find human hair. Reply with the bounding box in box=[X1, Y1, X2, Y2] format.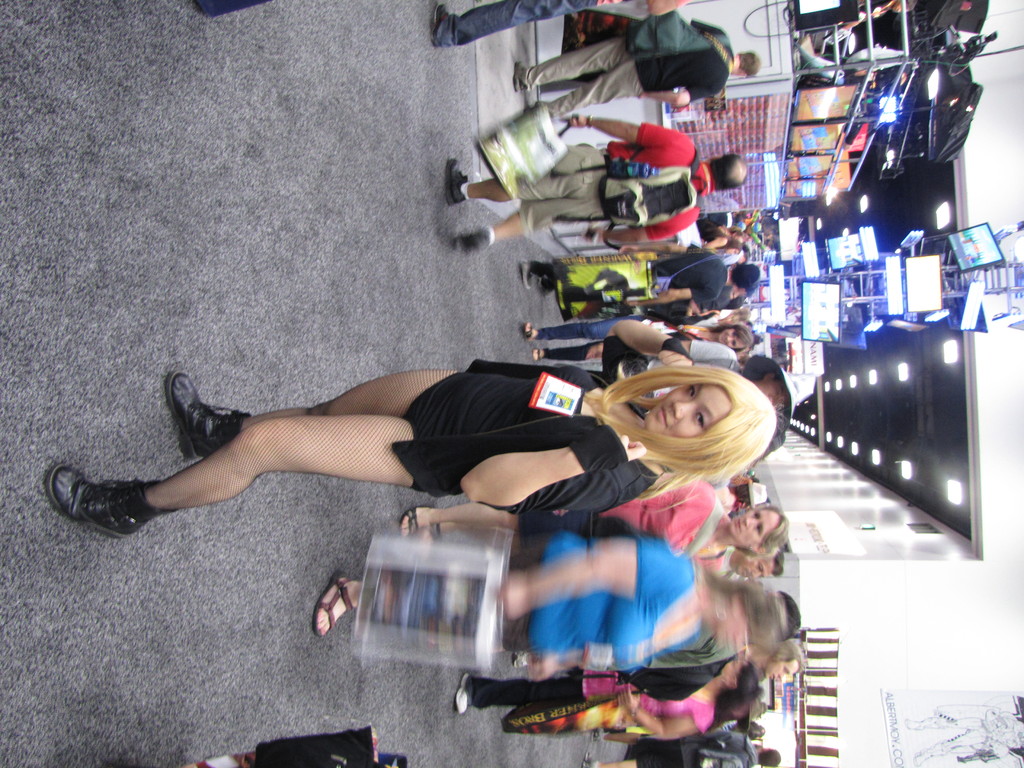
box=[738, 47, 763, 79].
